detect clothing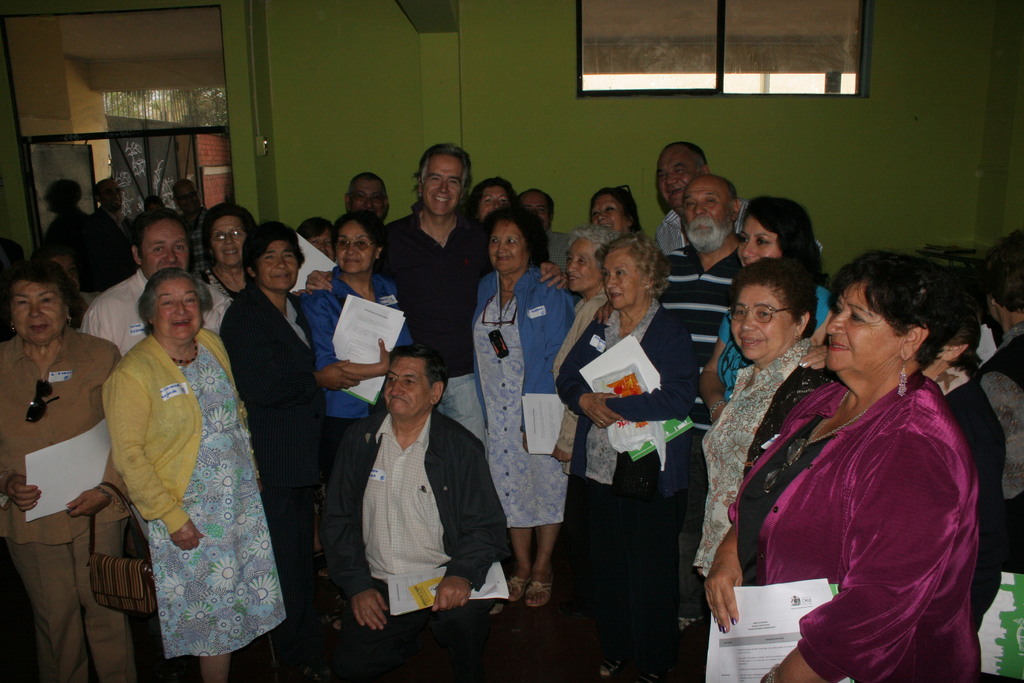
bbox=(81, 267, 231, 360)
